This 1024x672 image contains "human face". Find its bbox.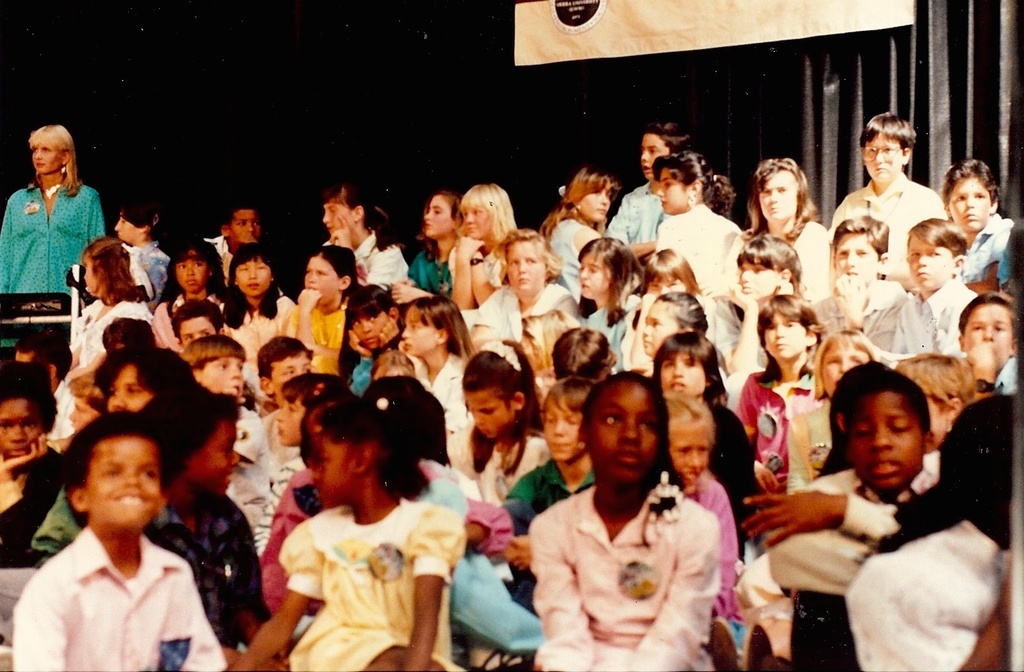
[945, 177, 992, 235].
